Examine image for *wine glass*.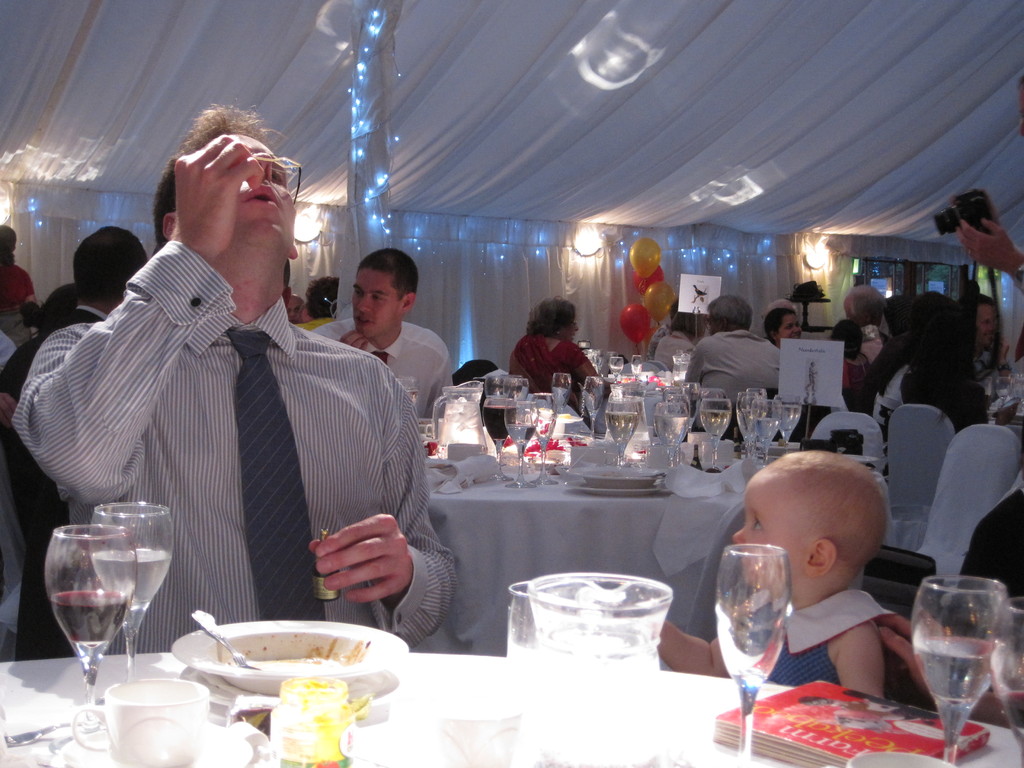
Examination result: 583/378/605/440.
